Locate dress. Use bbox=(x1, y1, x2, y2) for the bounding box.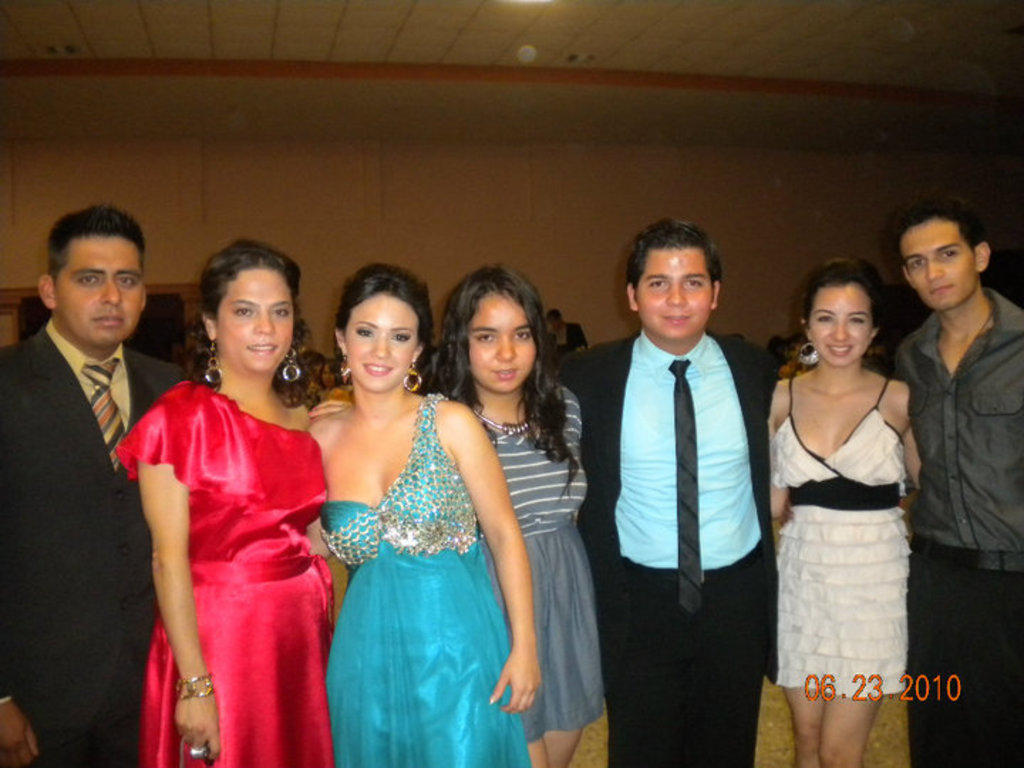
bbox=(771, 380, 914, 697).
